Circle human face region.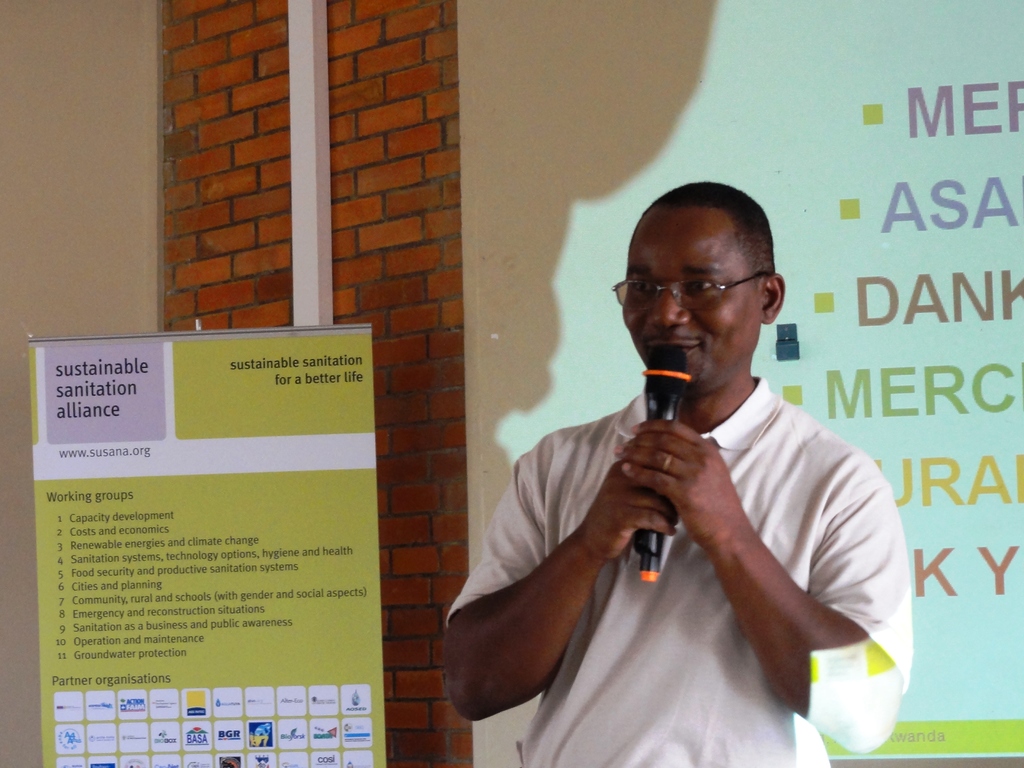
Region: locate(620, 213, 761, 389).
